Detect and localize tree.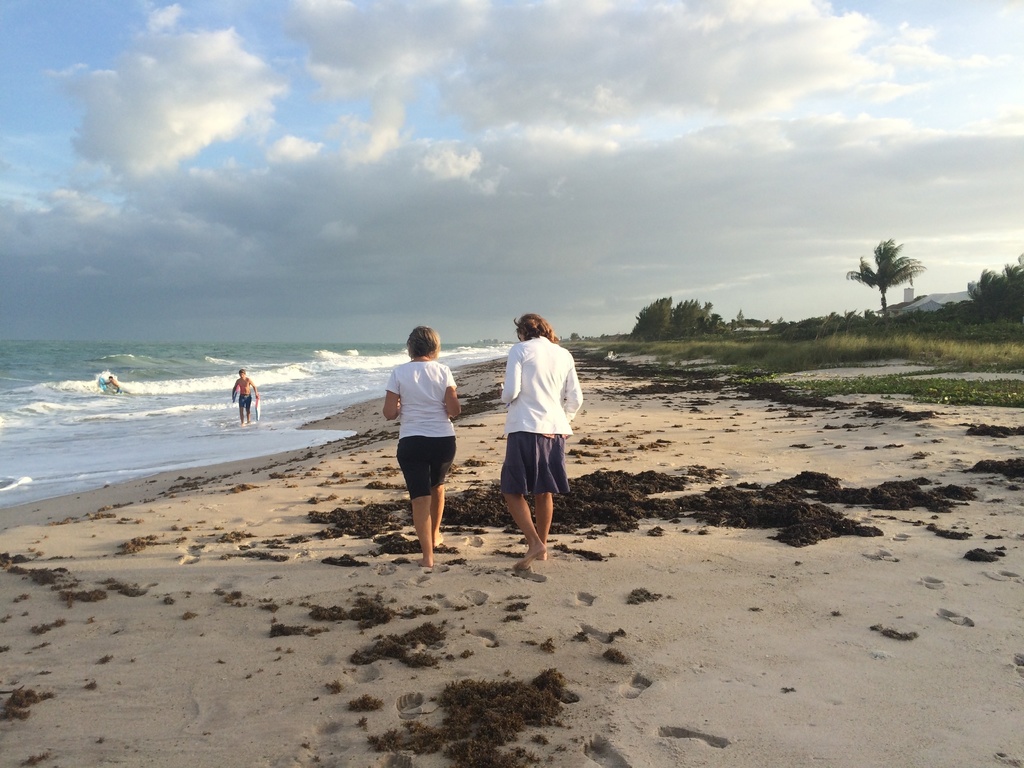
Localized at {"left": 854, "top": 228, "right": 934, "bottom": 308}.
